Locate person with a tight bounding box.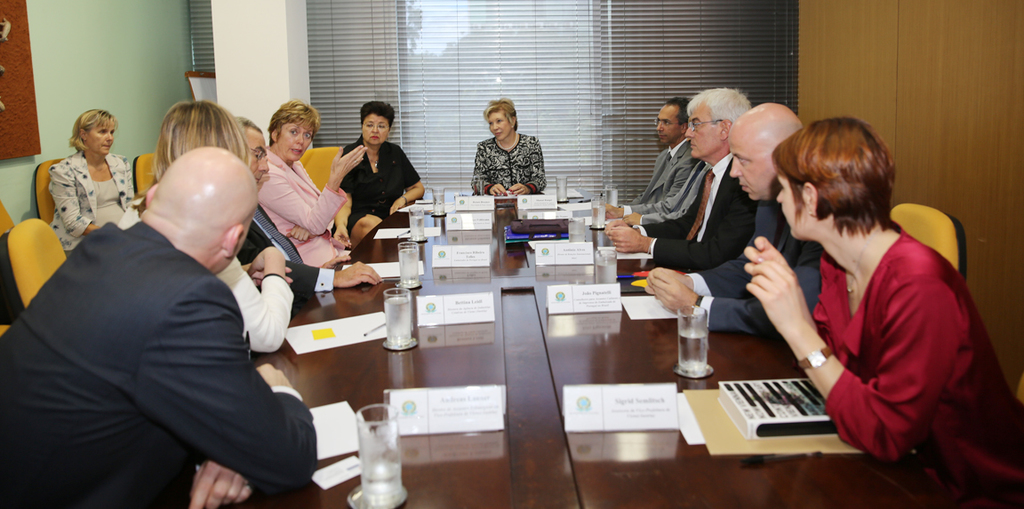
rect(258, 104, 371, 266).
